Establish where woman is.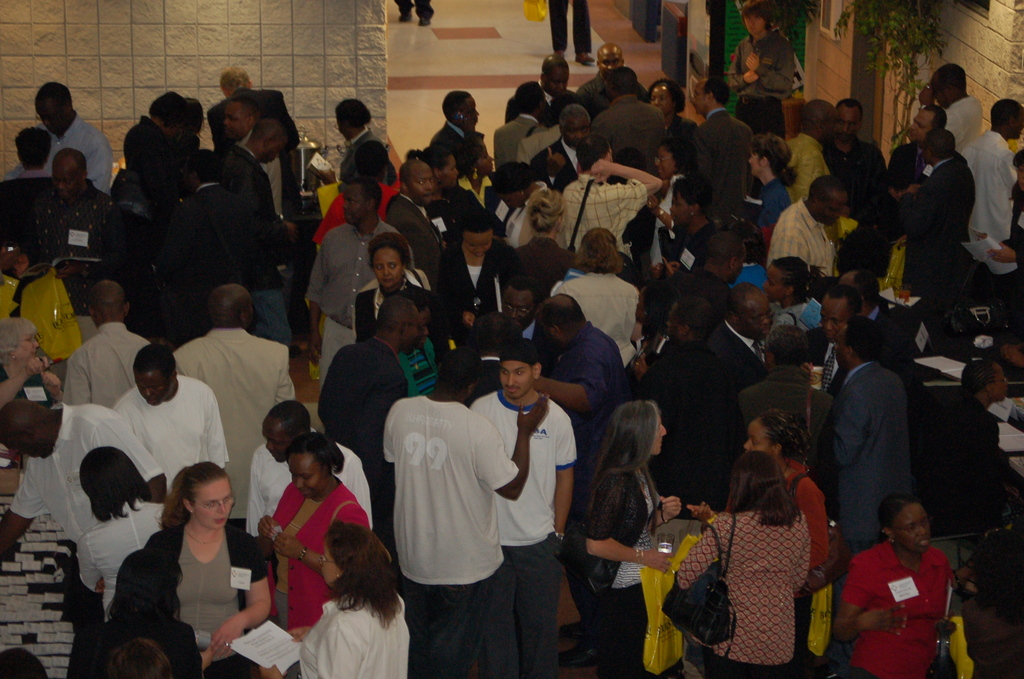
Established at l=514, t=192, r=579, b=306.
